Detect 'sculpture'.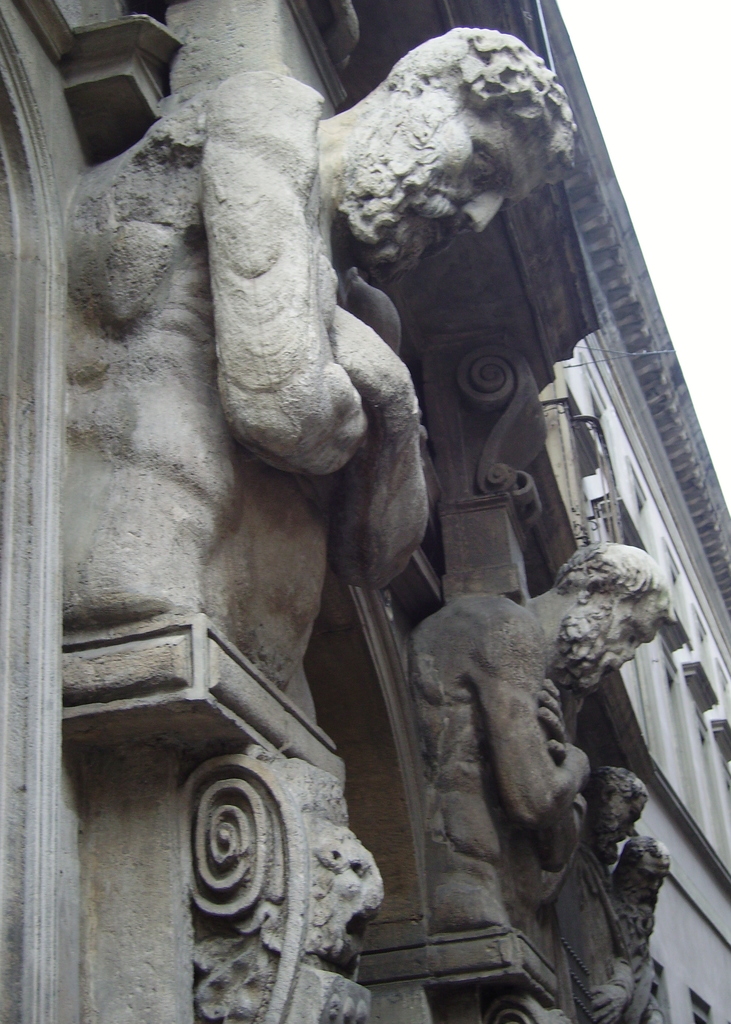
Detected at Rect(611, 831, 675, 1023).
